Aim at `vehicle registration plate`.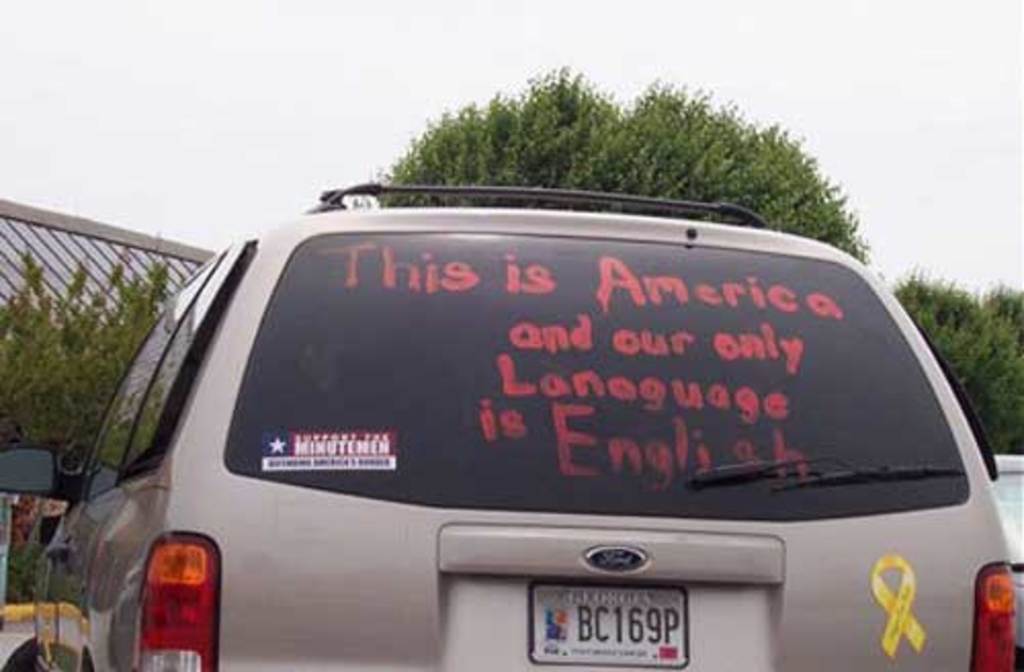
Aimed at bbox=[528, 582, 690, 666].
